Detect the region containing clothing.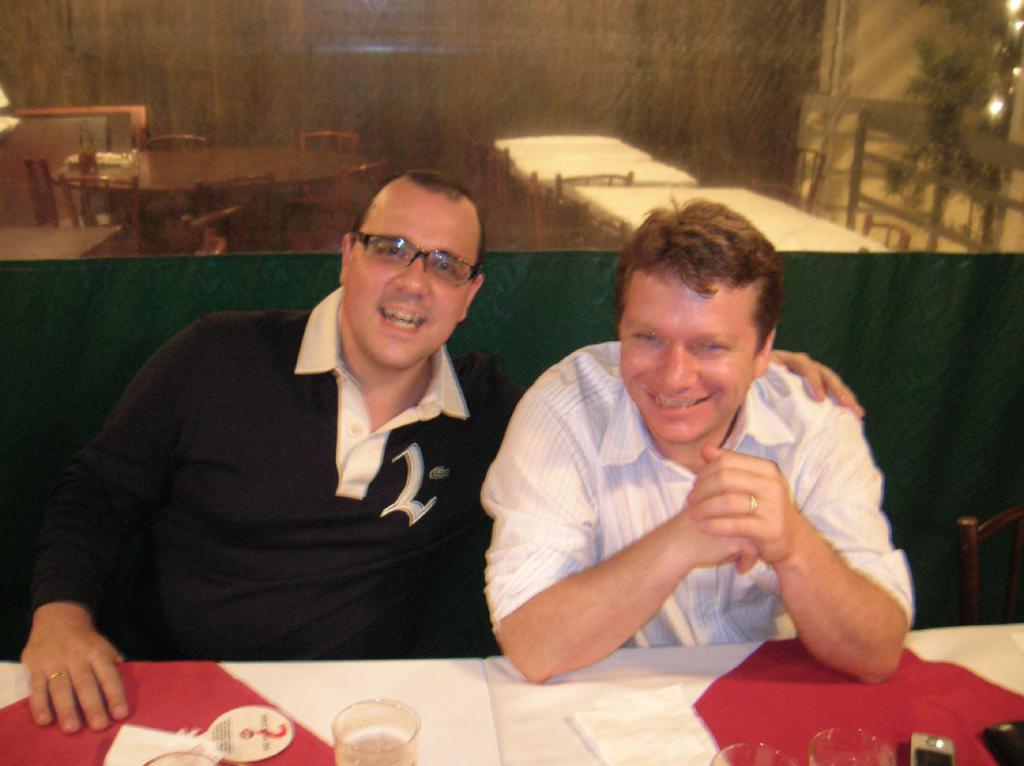
<box>50,264,544,706</box>.
